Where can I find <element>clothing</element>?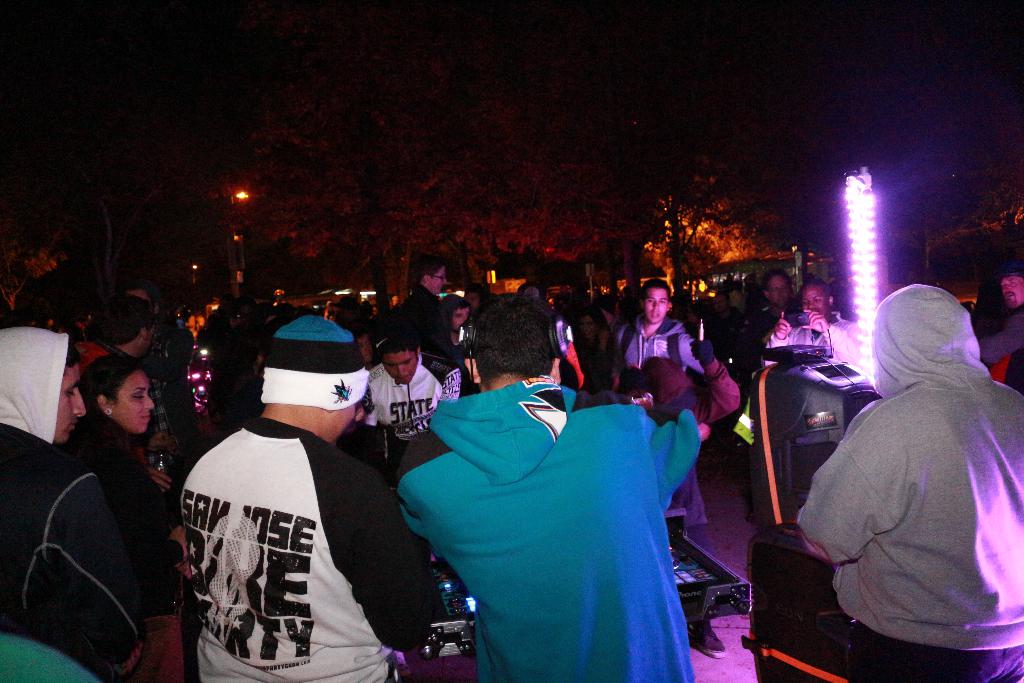
You can find it at 620 315 697 363.
